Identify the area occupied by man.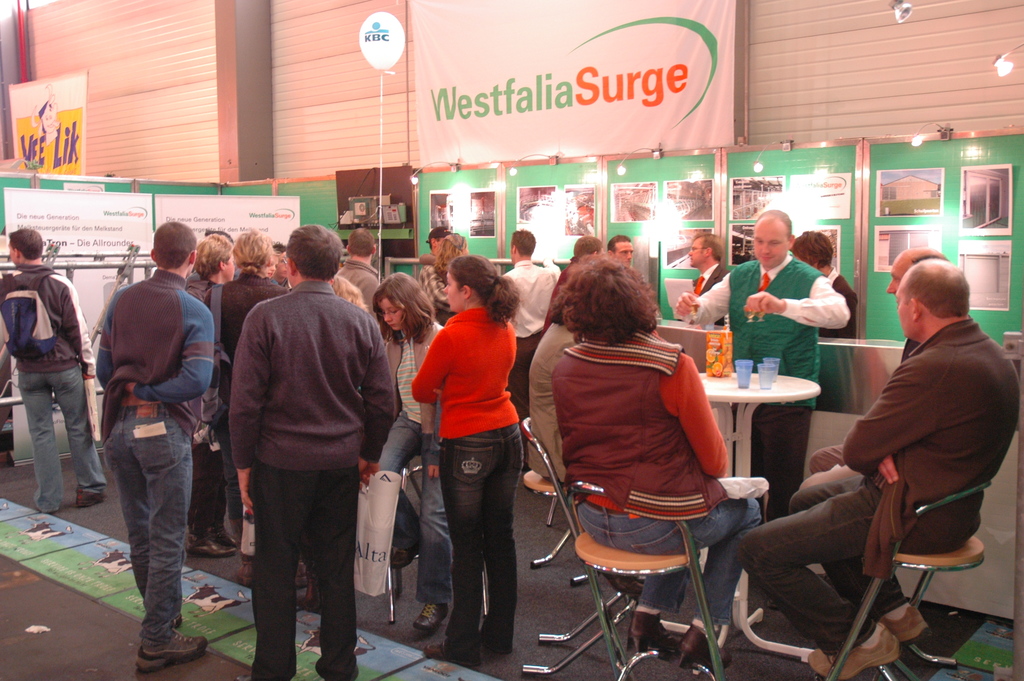
Area: BBox(605, 236, 635, 270).
